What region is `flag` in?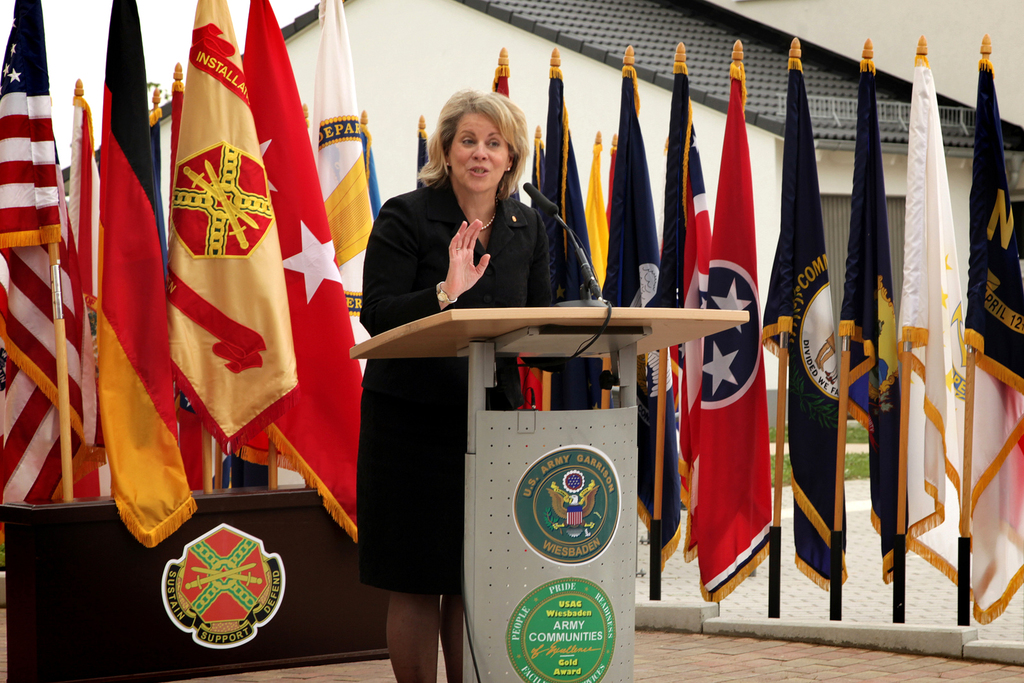
bbox=[0, 0, 118, 515].
